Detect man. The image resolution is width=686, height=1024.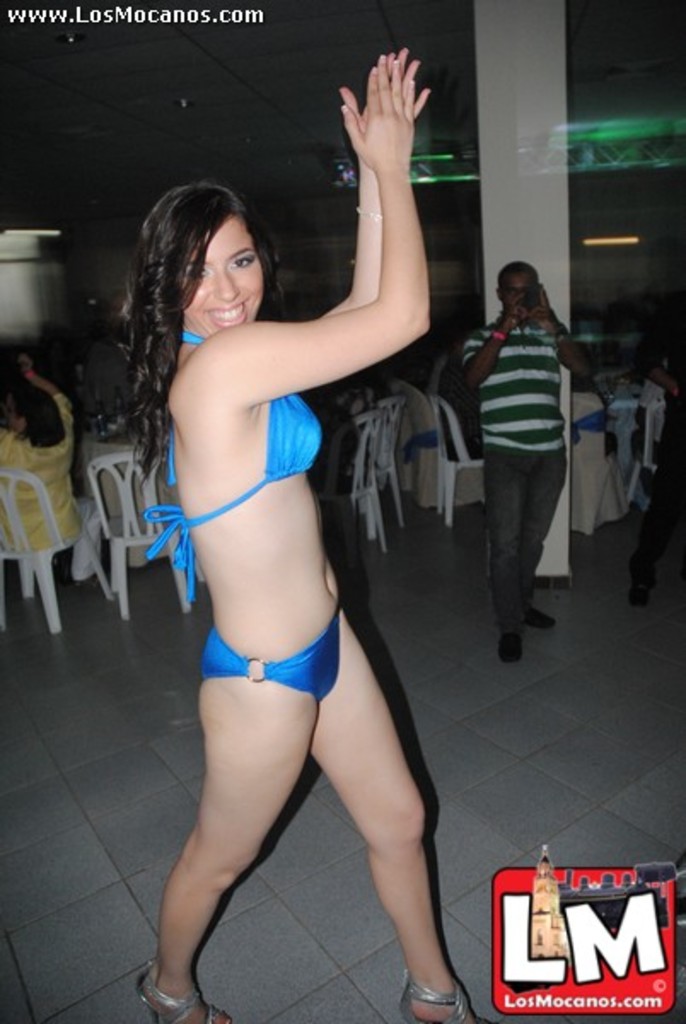
[635, 287, 684, 597].
